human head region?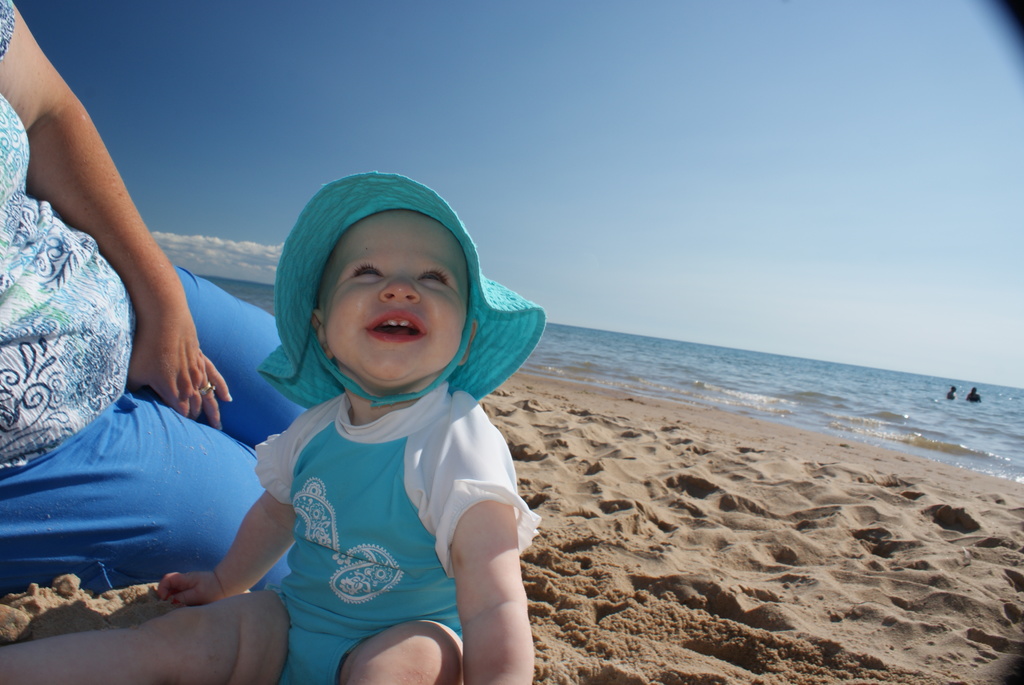
950/384/959/396
